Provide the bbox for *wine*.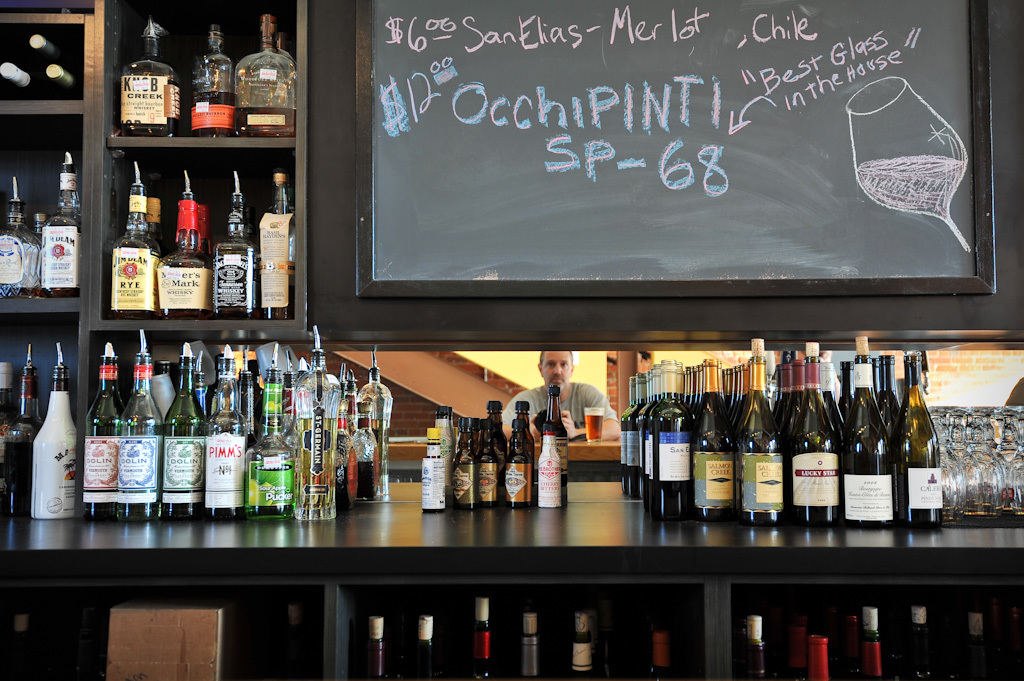
[left=738, top=609, right=771, bottom=680].
